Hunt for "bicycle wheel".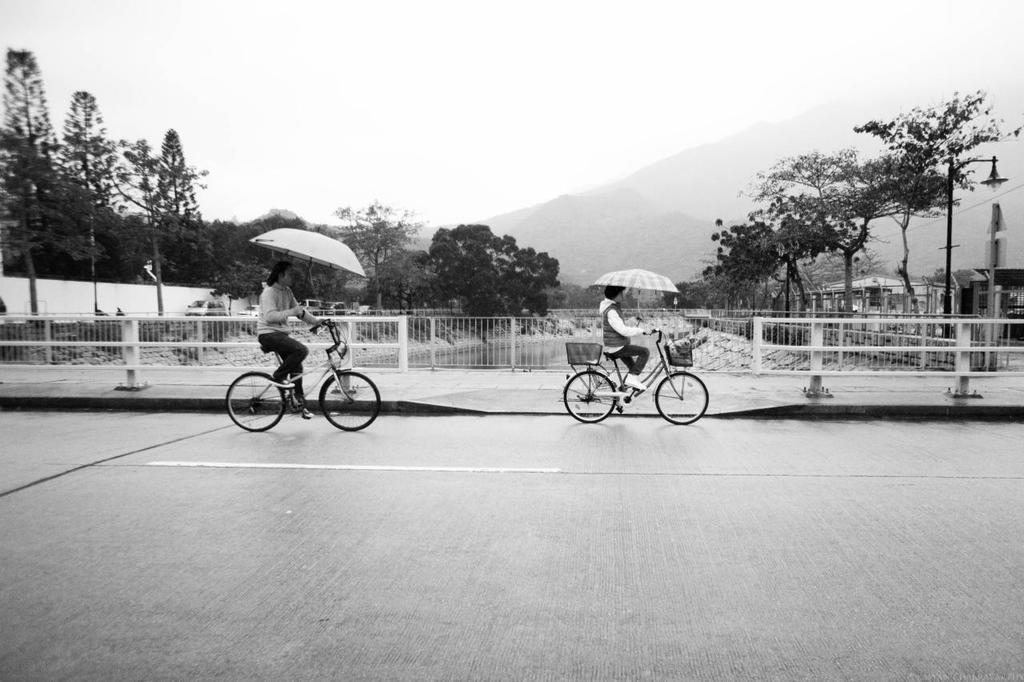
Hunted down at x1=565 y1=371 x2=618 y2=423.
